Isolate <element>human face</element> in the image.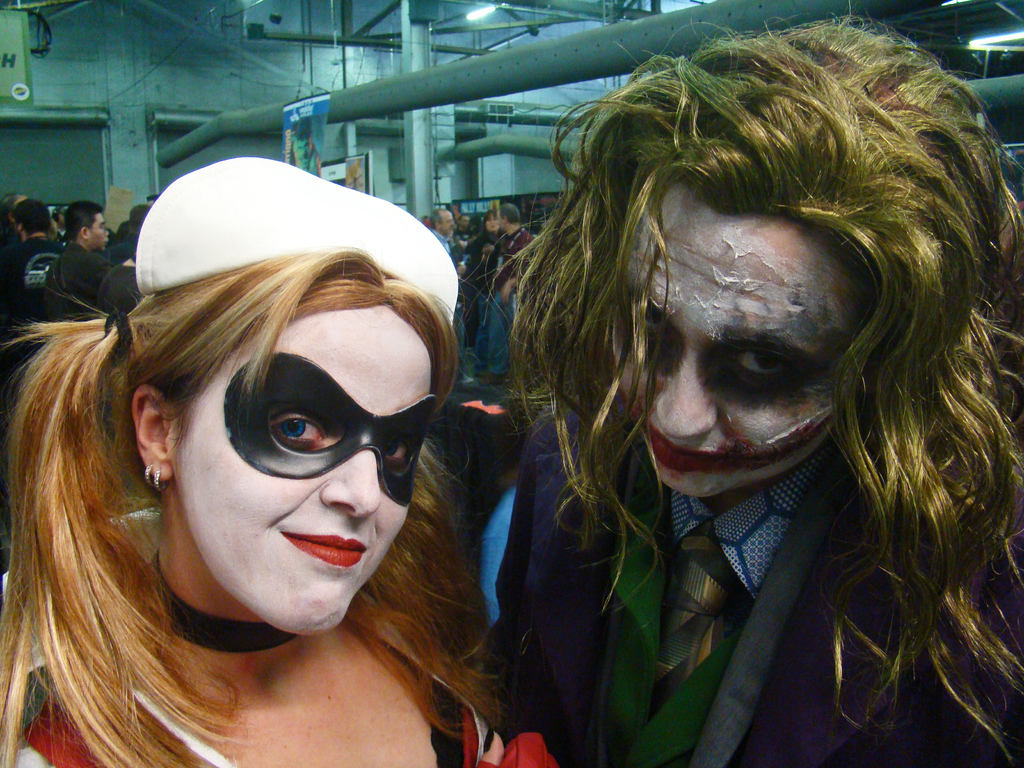
Isolated region: x1=92, y1=216, x2=112, y2=248.
